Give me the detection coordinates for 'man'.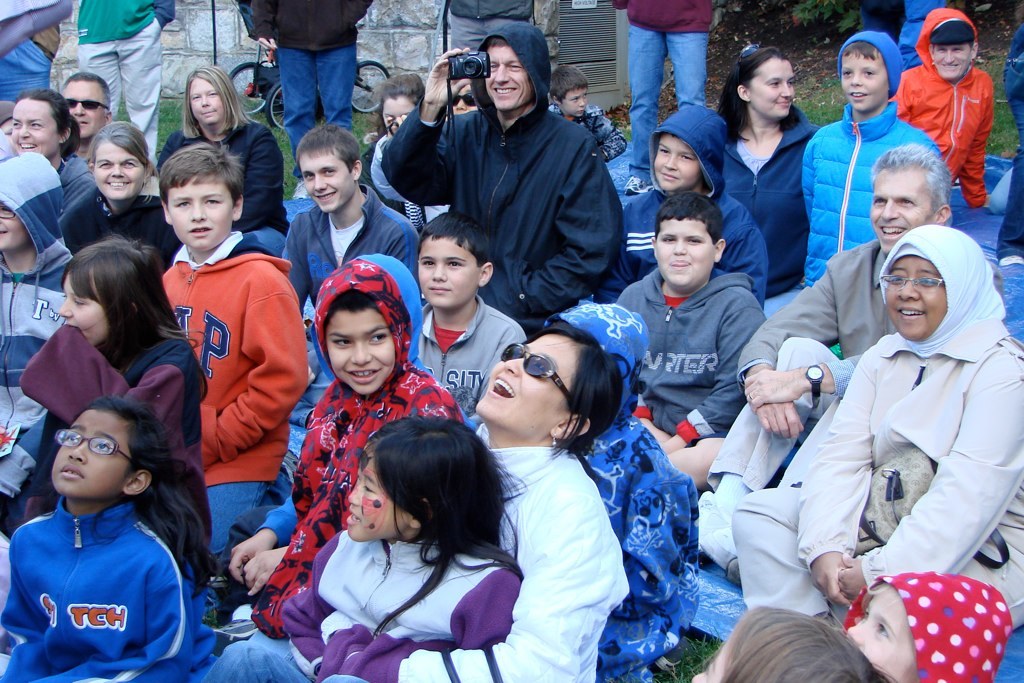
(x1=697, y1=142, x2=1004, y2=563).
